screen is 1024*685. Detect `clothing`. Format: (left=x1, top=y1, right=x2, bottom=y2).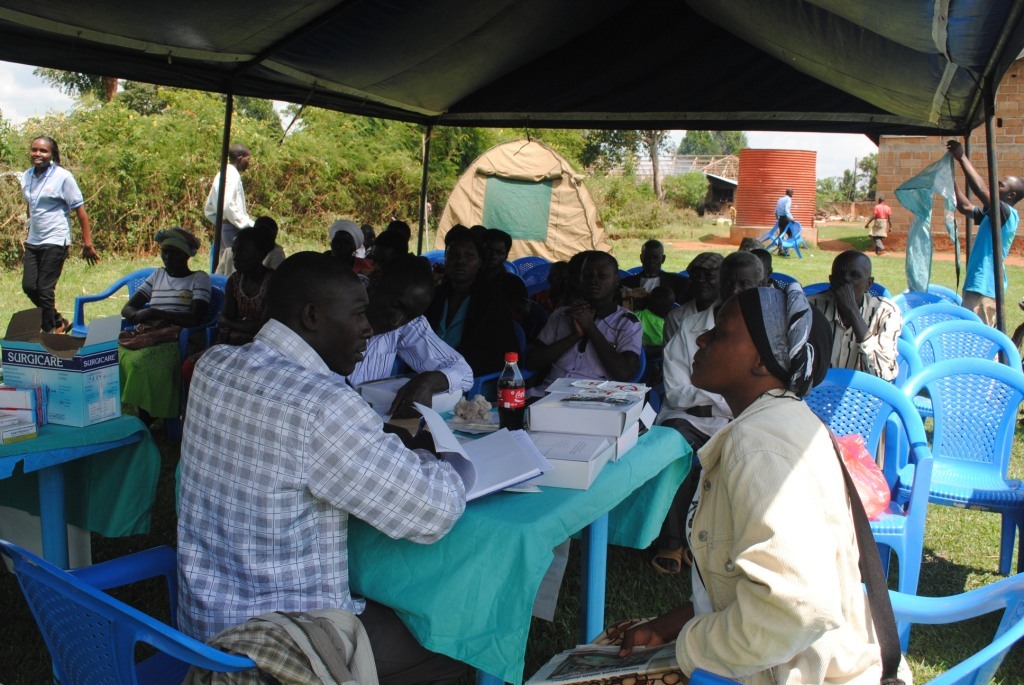
(left=958, top=200, right=1019, bottom=329).
